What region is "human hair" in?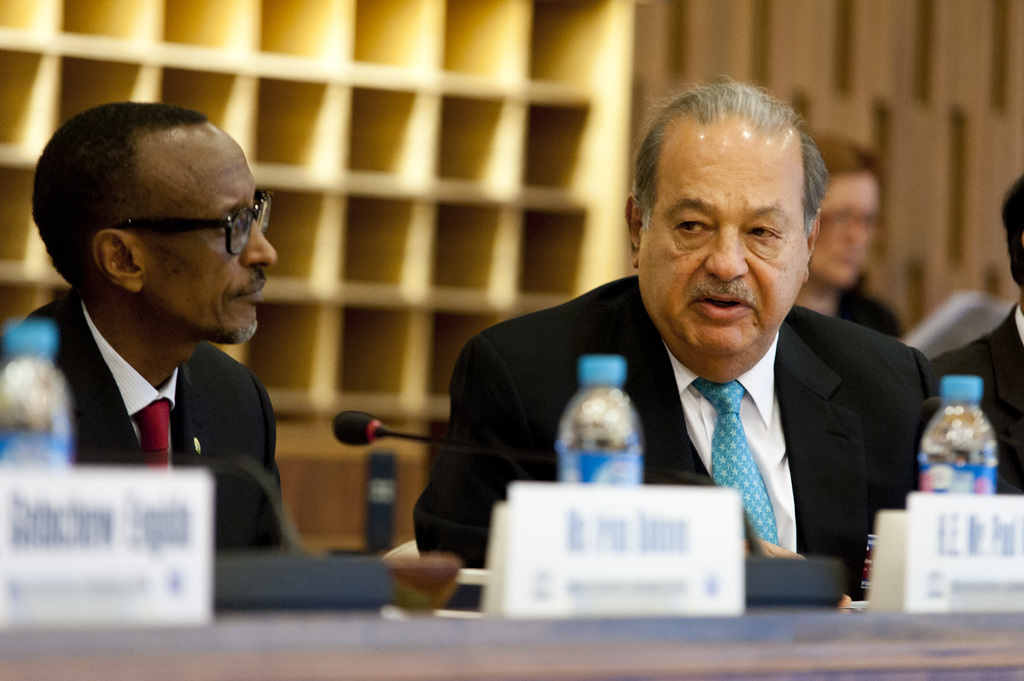
<box>29,107,211,294</box>.
